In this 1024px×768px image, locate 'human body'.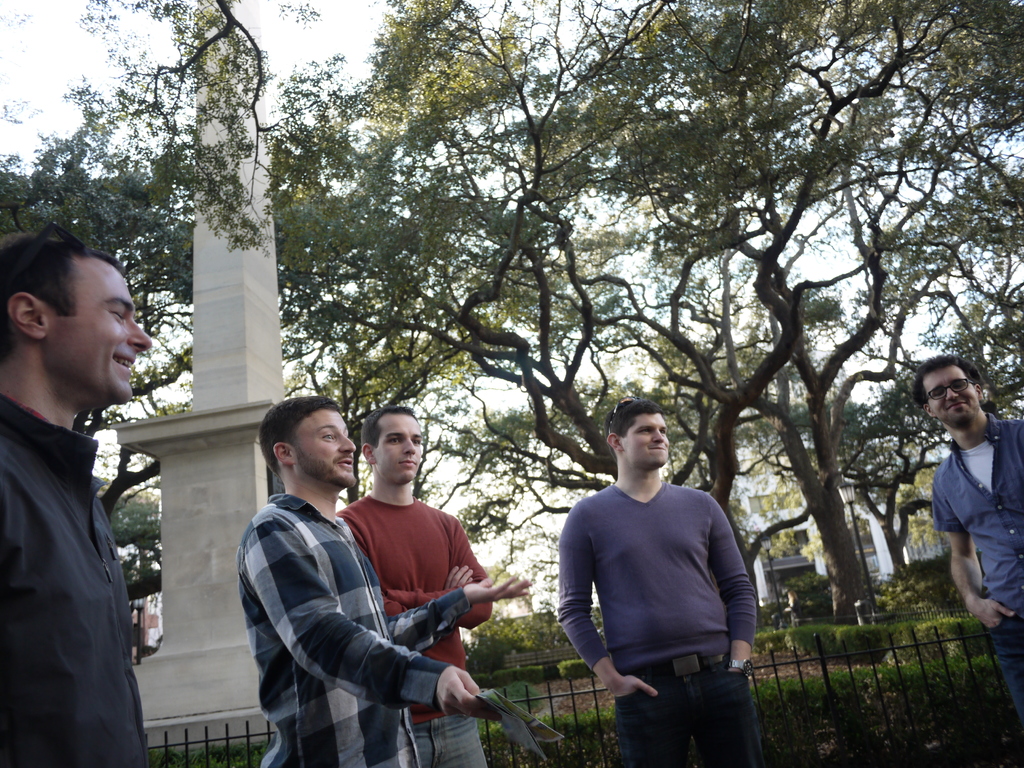
Bounding box: bbox=[0, 223, 159, 765].
